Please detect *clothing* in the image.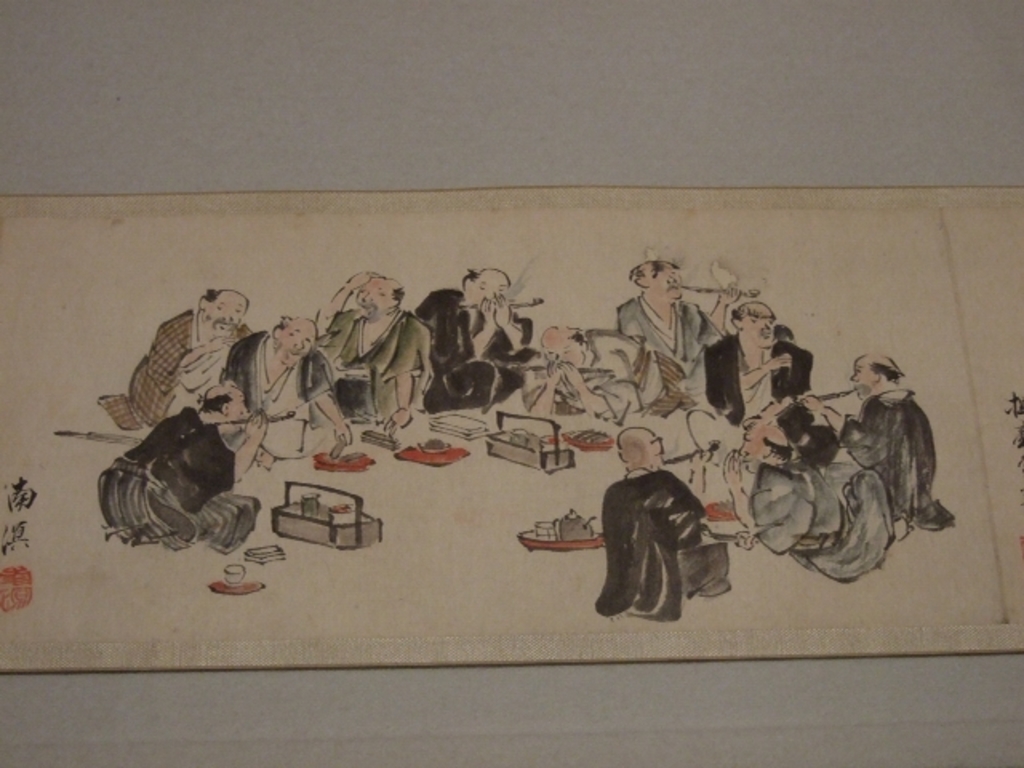
x1=315 y1=307 x2=442 y2=430.
